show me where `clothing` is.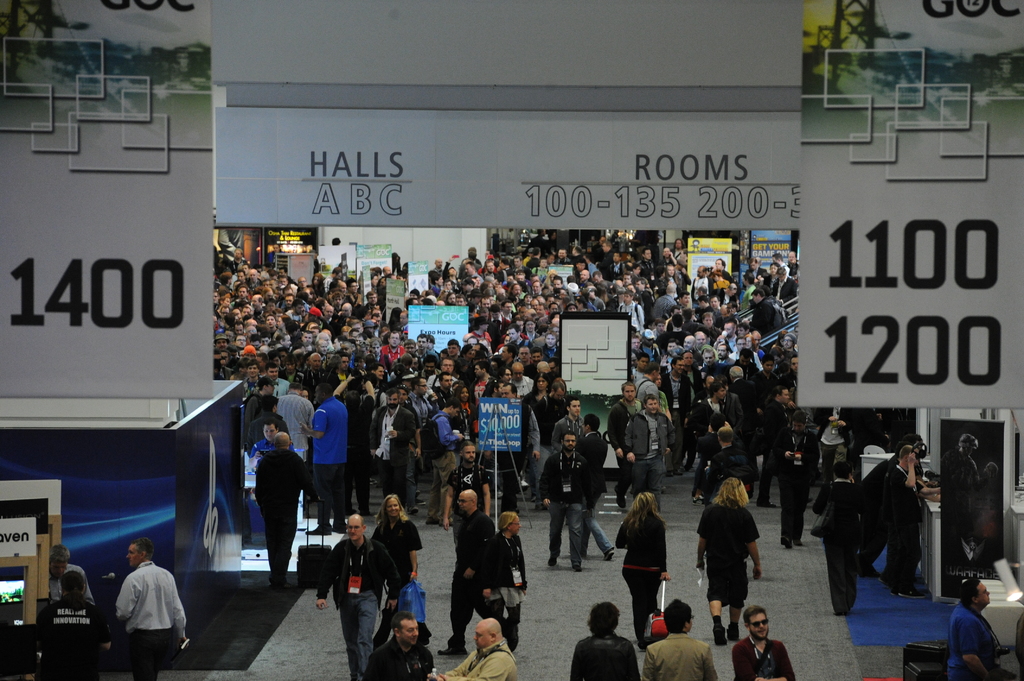
`clothing` is at rect(232, 392, 273, 465).
